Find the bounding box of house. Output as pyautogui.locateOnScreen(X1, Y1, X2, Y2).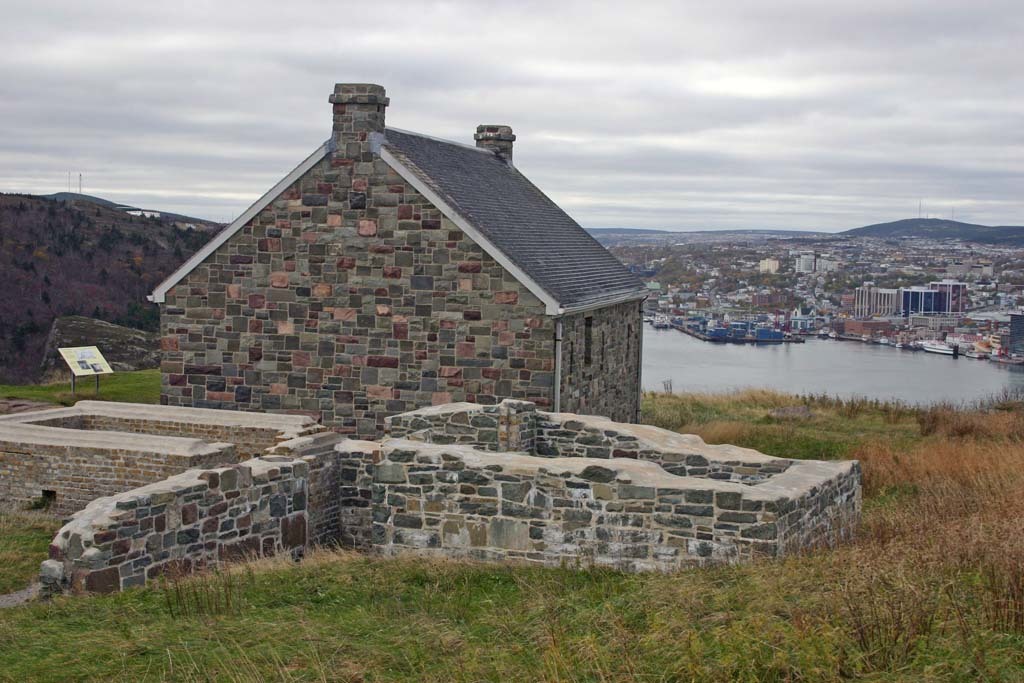
pyautogui.locateOnScreen(853, 274, 944, 315).
